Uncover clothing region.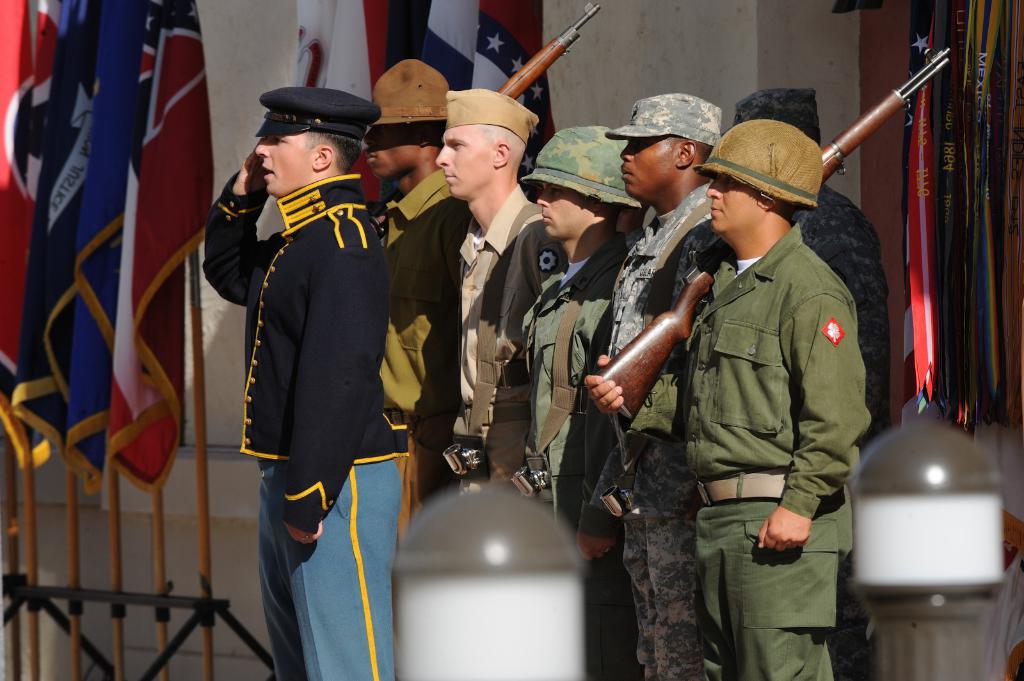
Uncovered: l=371, t=161, r=460, b=545.
